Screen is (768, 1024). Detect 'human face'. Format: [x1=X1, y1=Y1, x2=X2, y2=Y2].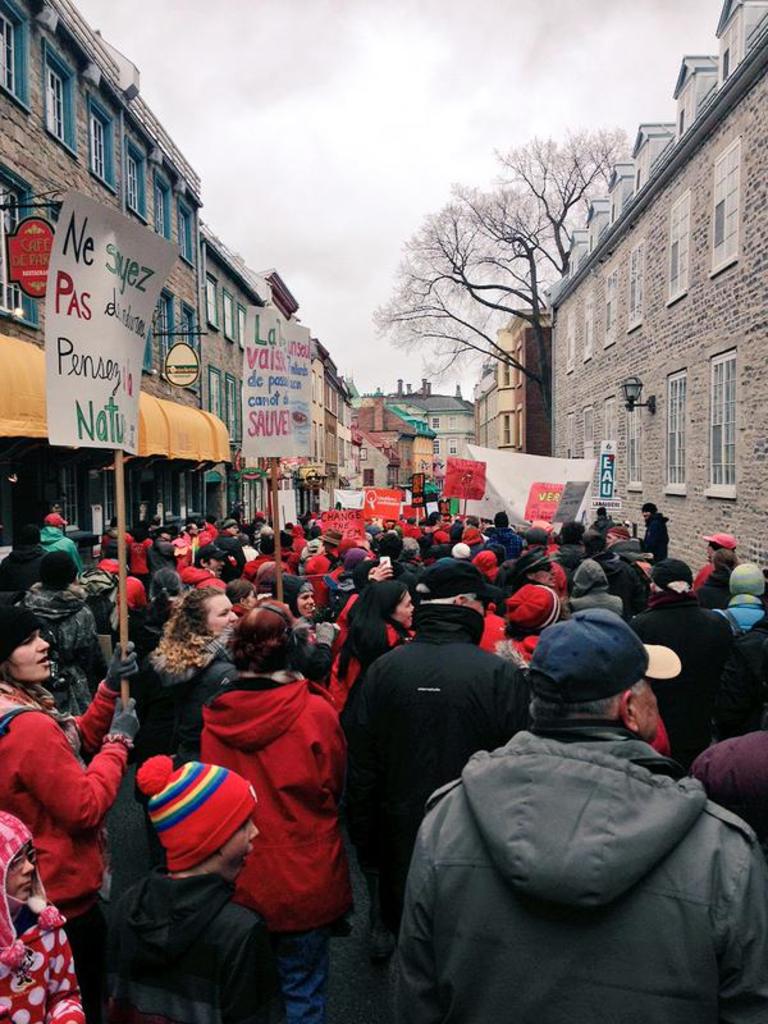
[x1=301, y1=582, x2=315, y2=617].
